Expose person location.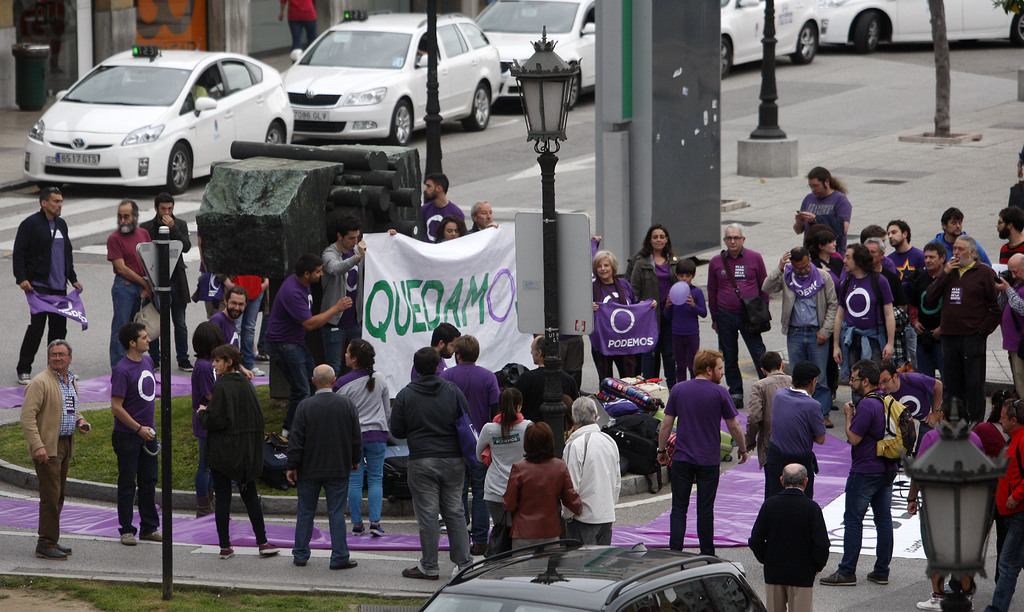
Exposed at [986,397,1023,611].
